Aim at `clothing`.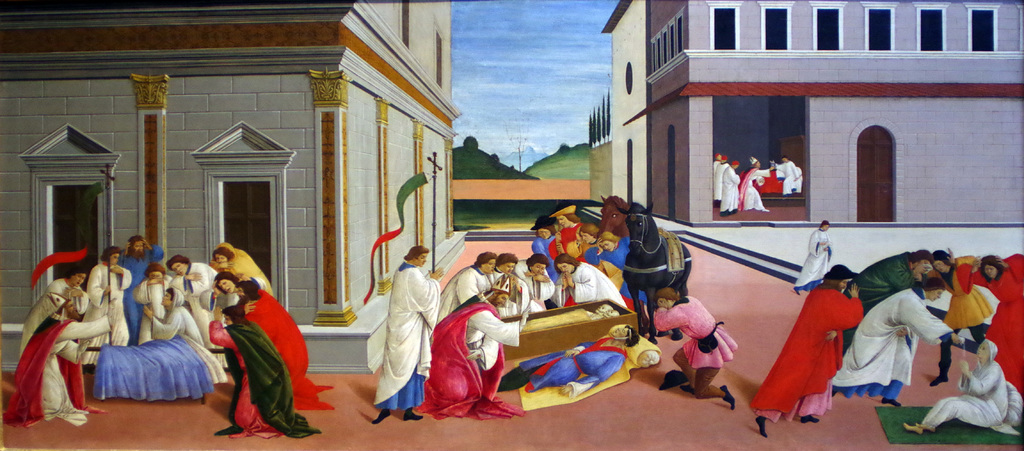
Aimed at select_region(3, 312, 113, 433).
